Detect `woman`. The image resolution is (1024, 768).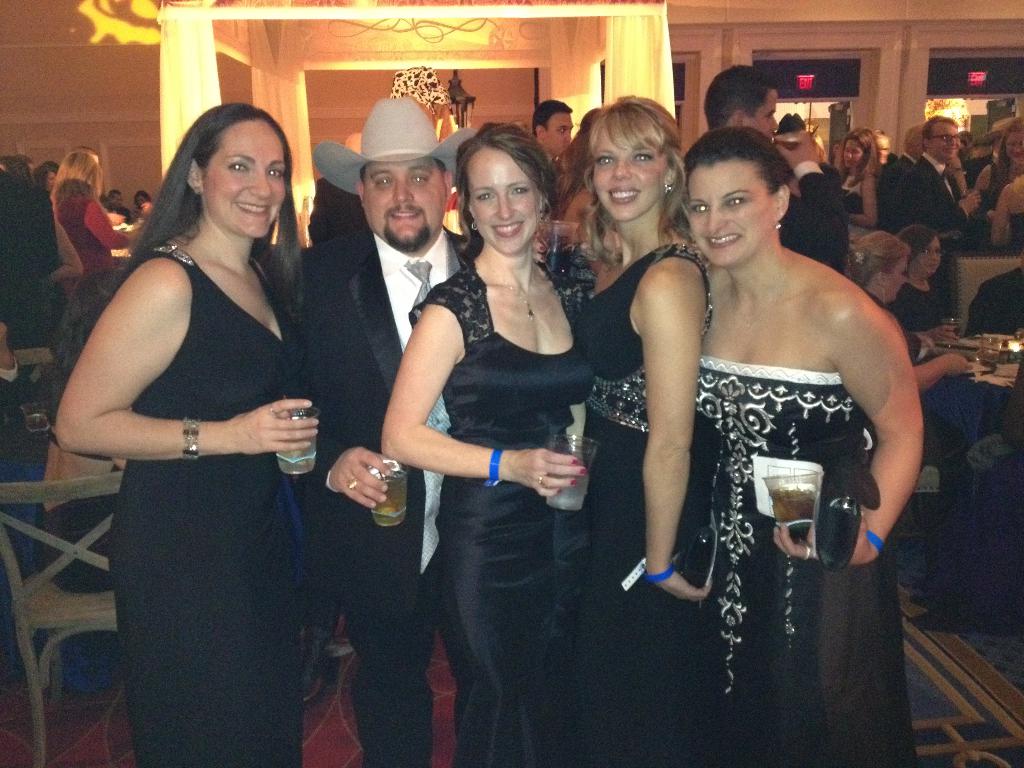
[51, 105, 333, 767].
